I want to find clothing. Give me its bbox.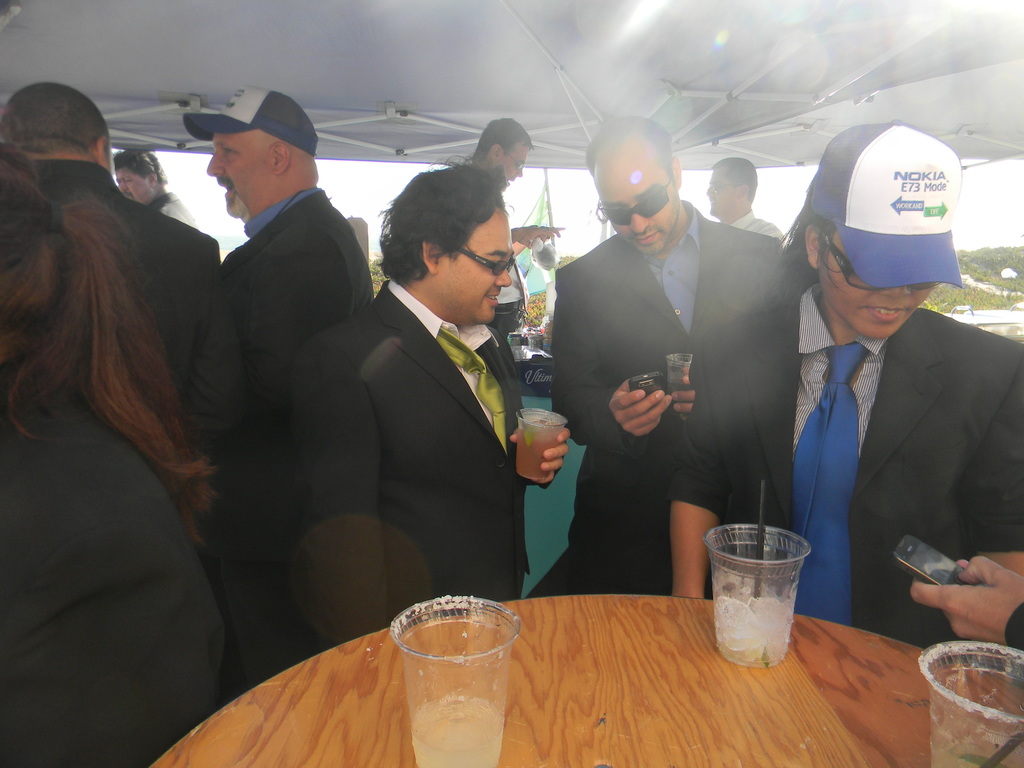
select_region(560, 164, 804, 588).
